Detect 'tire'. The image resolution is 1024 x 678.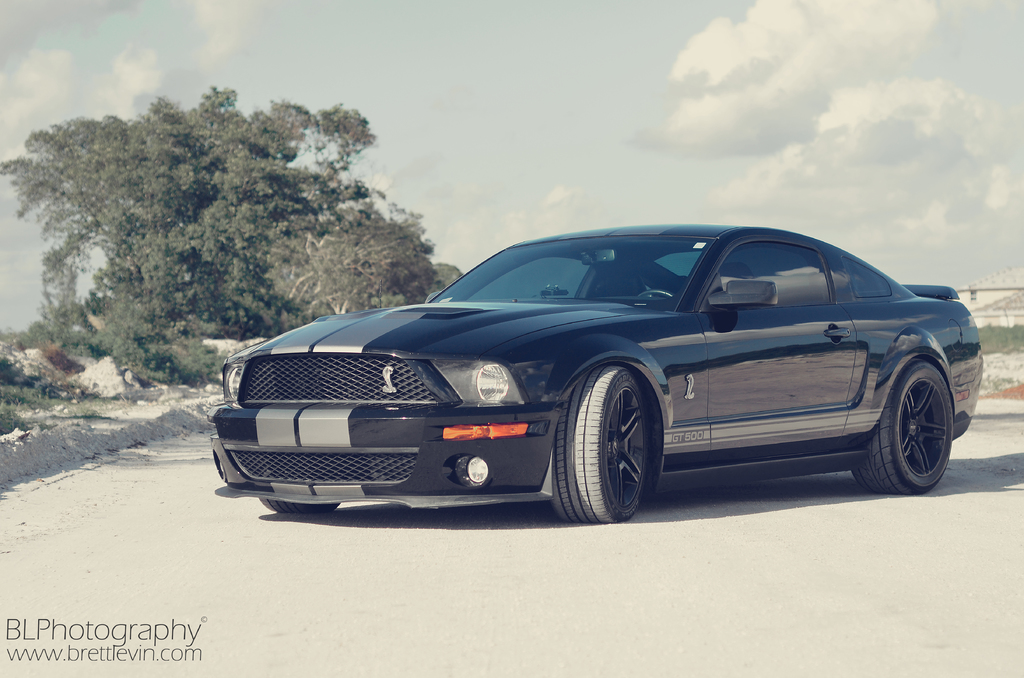
l=261, t=499, r=342, b=516.
